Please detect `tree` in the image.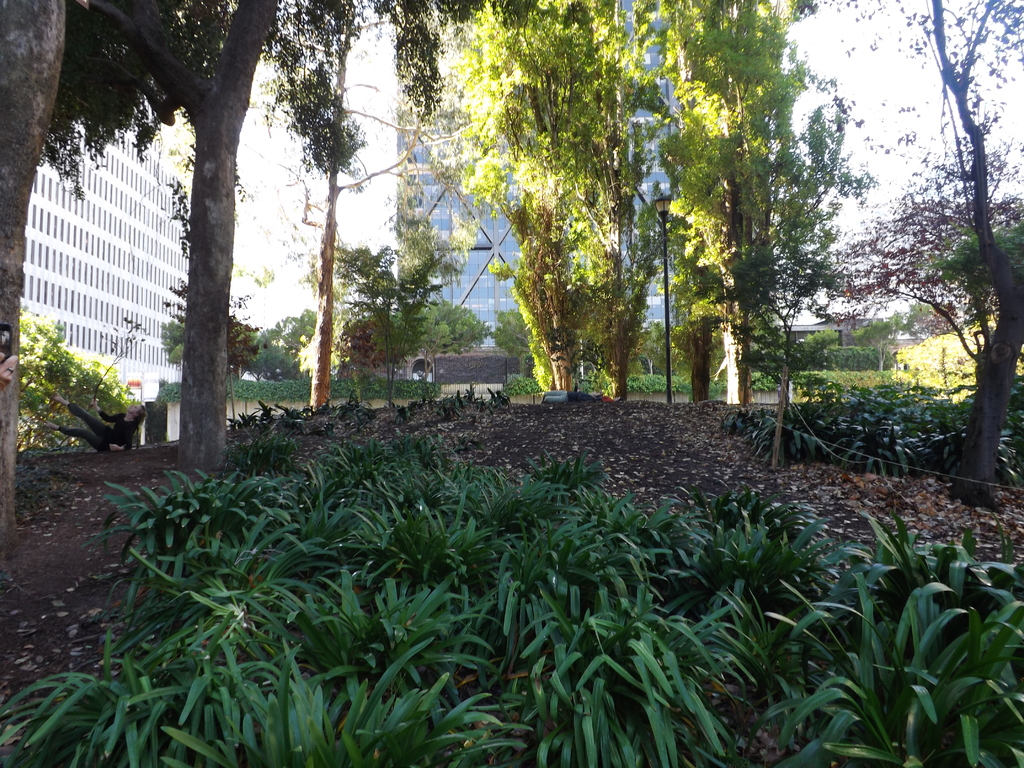
267 305 322 379.
